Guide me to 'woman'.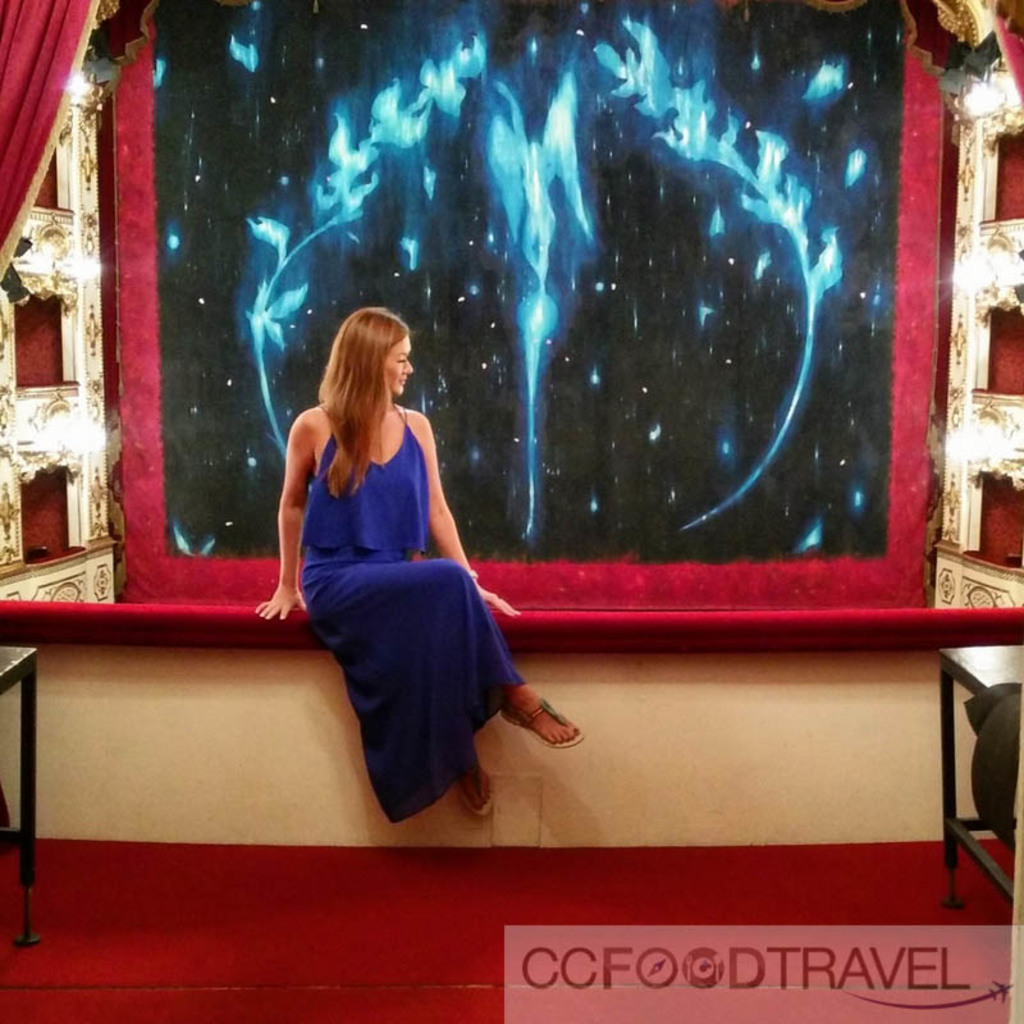
Guidance: <bbox>261, 300, 539, 826</bbox>.
